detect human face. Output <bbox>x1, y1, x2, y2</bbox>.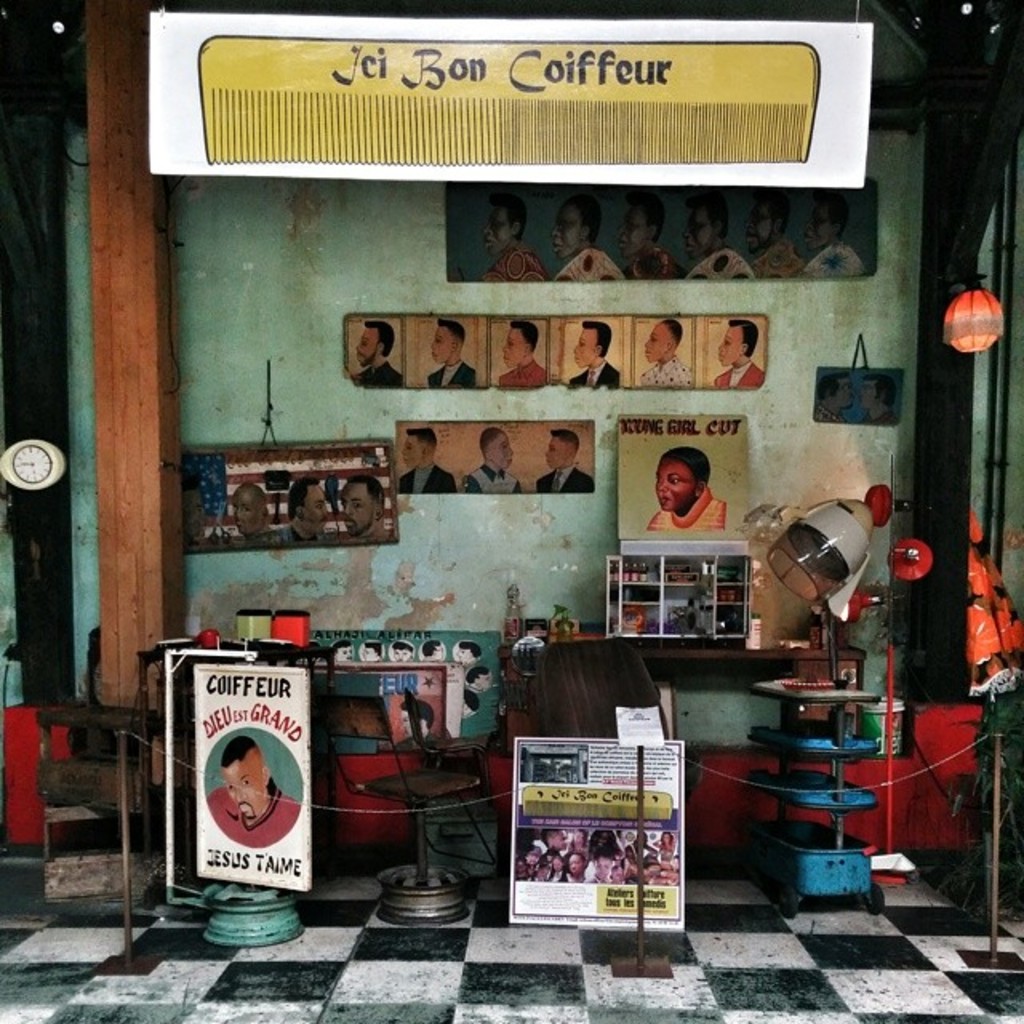
<bbox>718, 323, 744, 362</bbox>.
